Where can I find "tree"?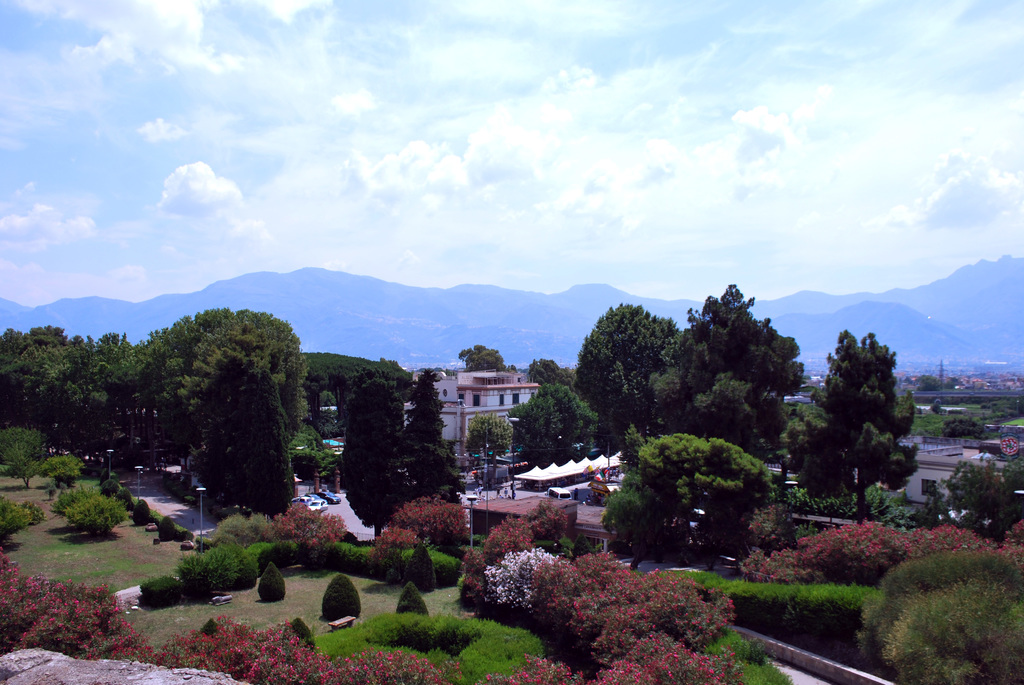
You can find it at rect(796, 320, 921, 528).
